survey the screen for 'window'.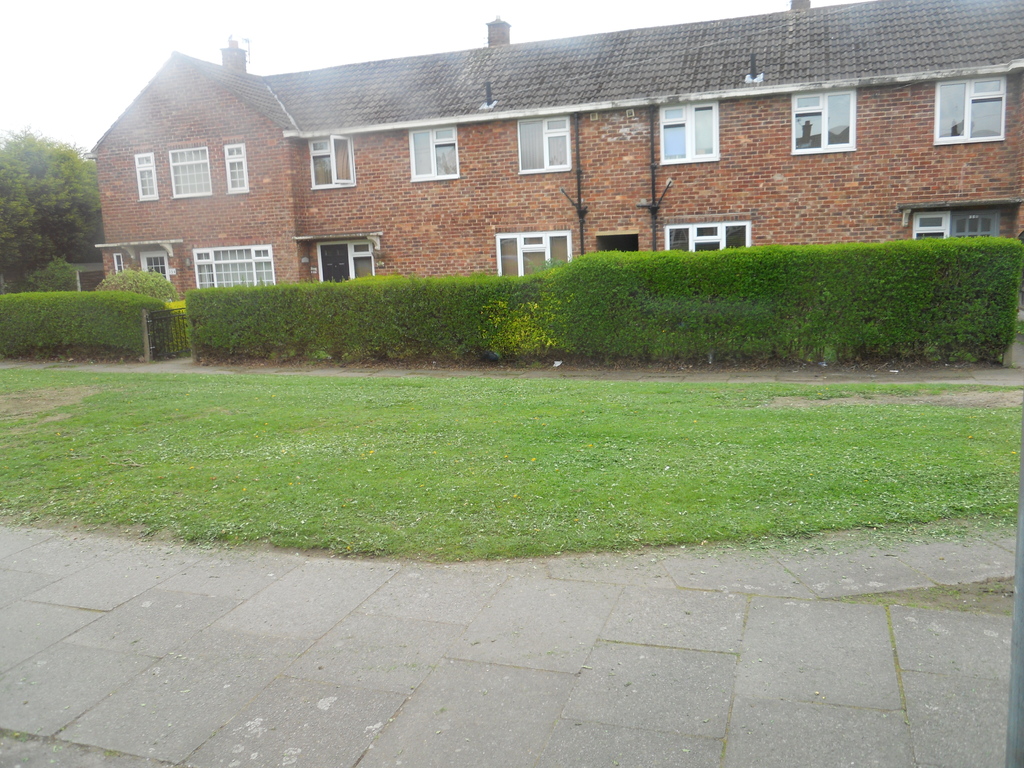
Survey found: pyautogui.locateOnScreen(516, 118, 570, 174).
